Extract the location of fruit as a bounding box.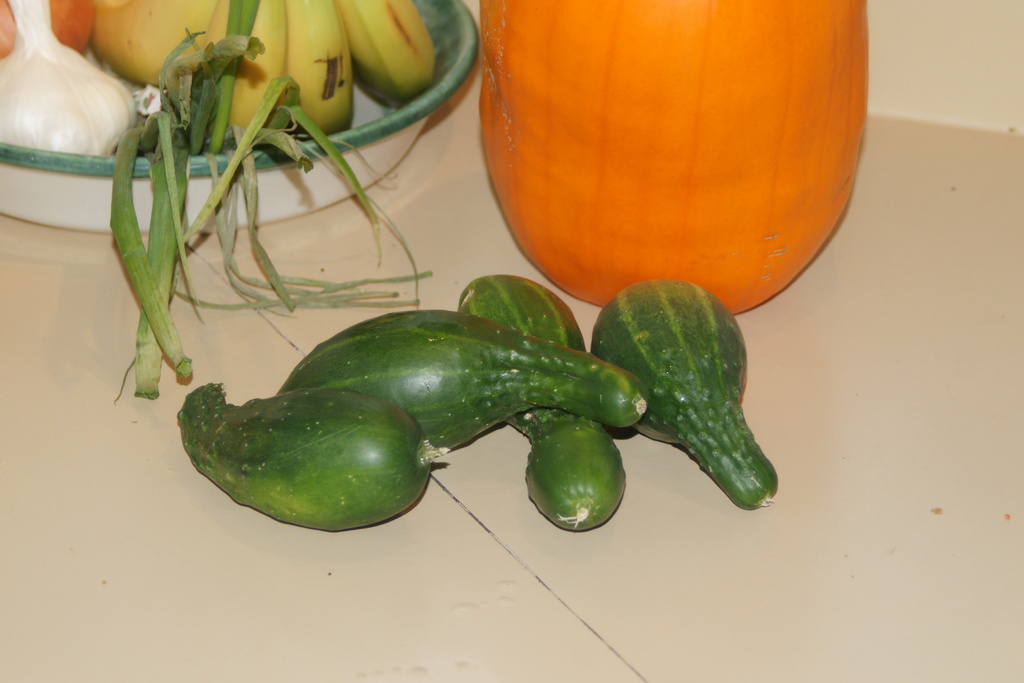
bbox=[0, 0, 103, 57].
